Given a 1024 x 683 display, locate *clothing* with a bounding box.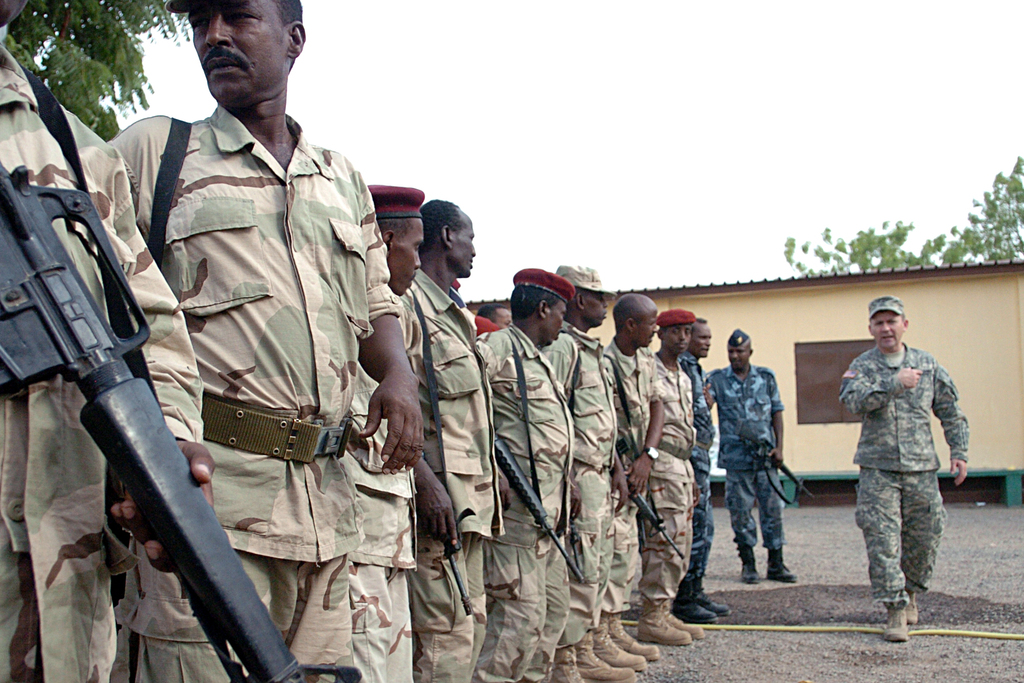
Located: (left=845, top=315, right=964, bottom=620).
